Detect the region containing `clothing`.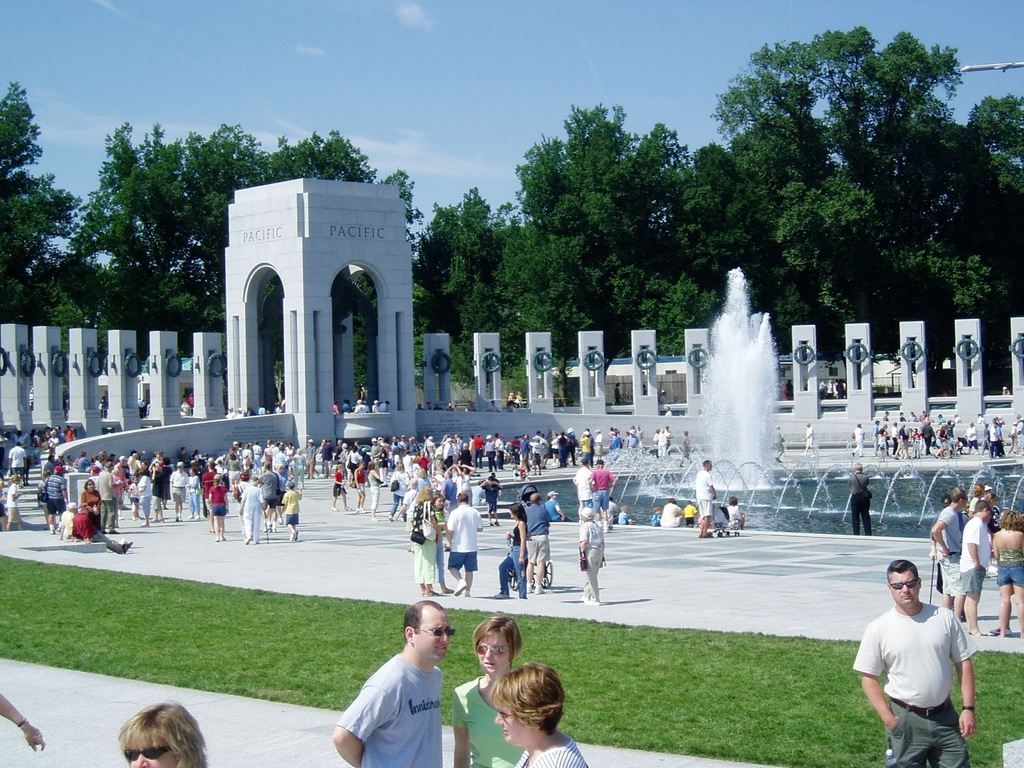
[978,417,987,423].
